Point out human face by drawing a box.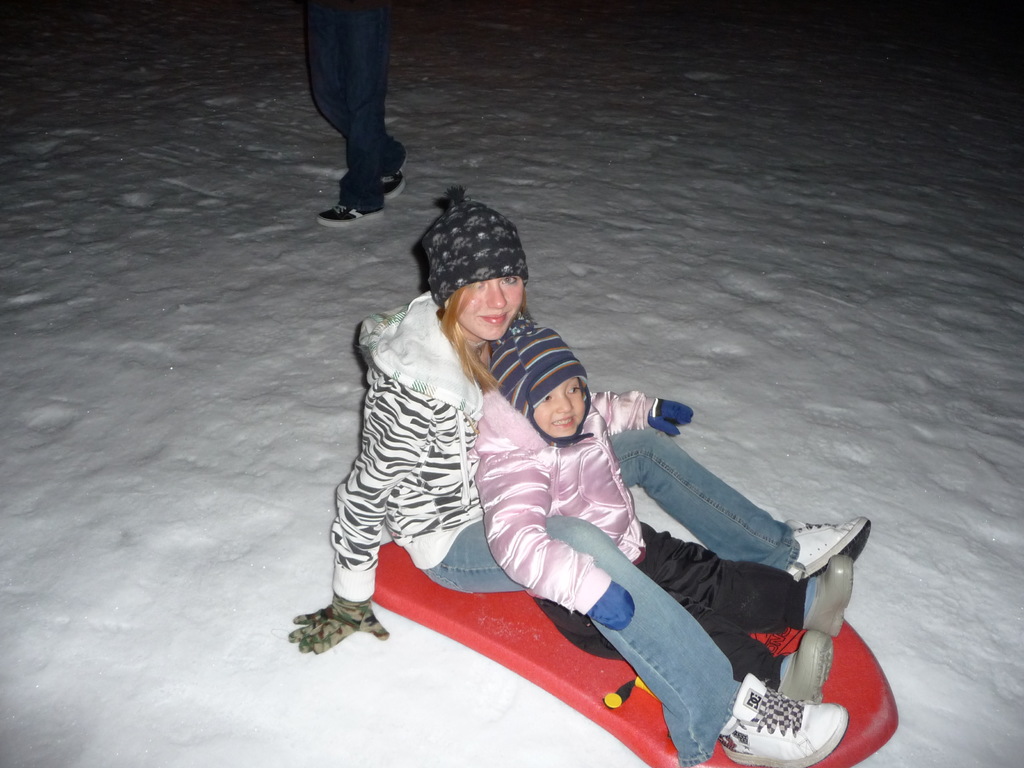
(532,382,586,435).
